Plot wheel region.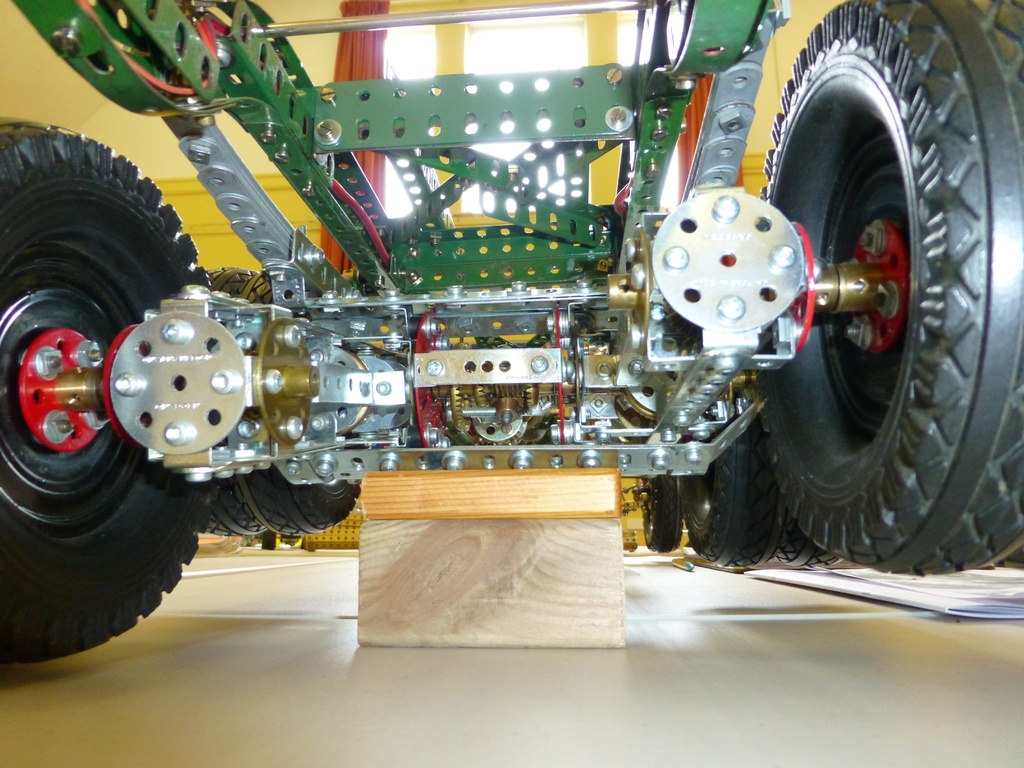
Plotted at (left=671, top=433, right=780, bottom=572).
